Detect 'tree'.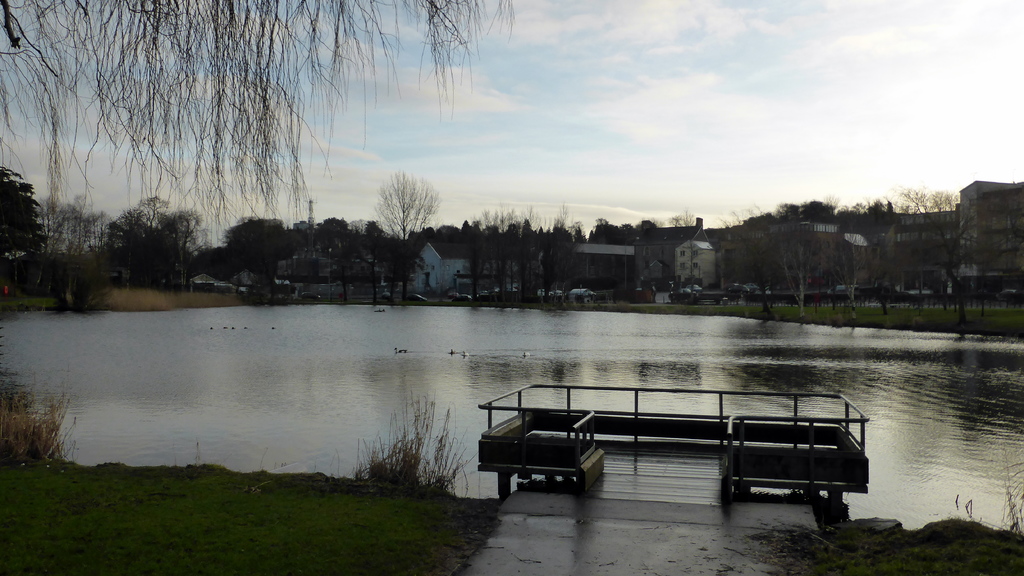
Detected at l=359, t=156, r=442, b=267.
